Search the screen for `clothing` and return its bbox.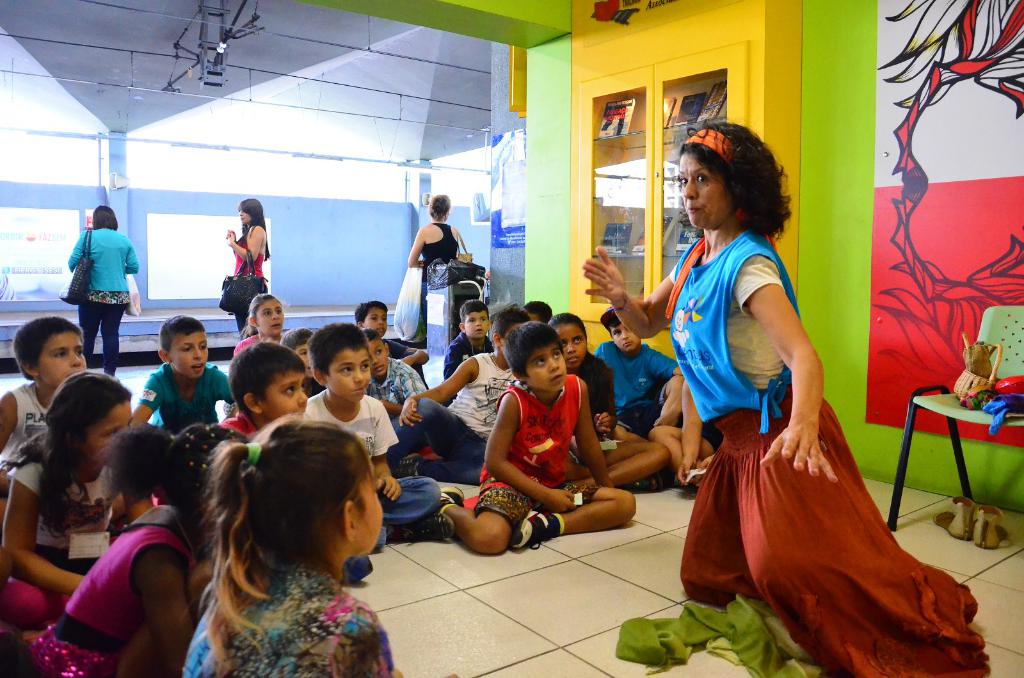
Found: [178, 554, 395, 674].
